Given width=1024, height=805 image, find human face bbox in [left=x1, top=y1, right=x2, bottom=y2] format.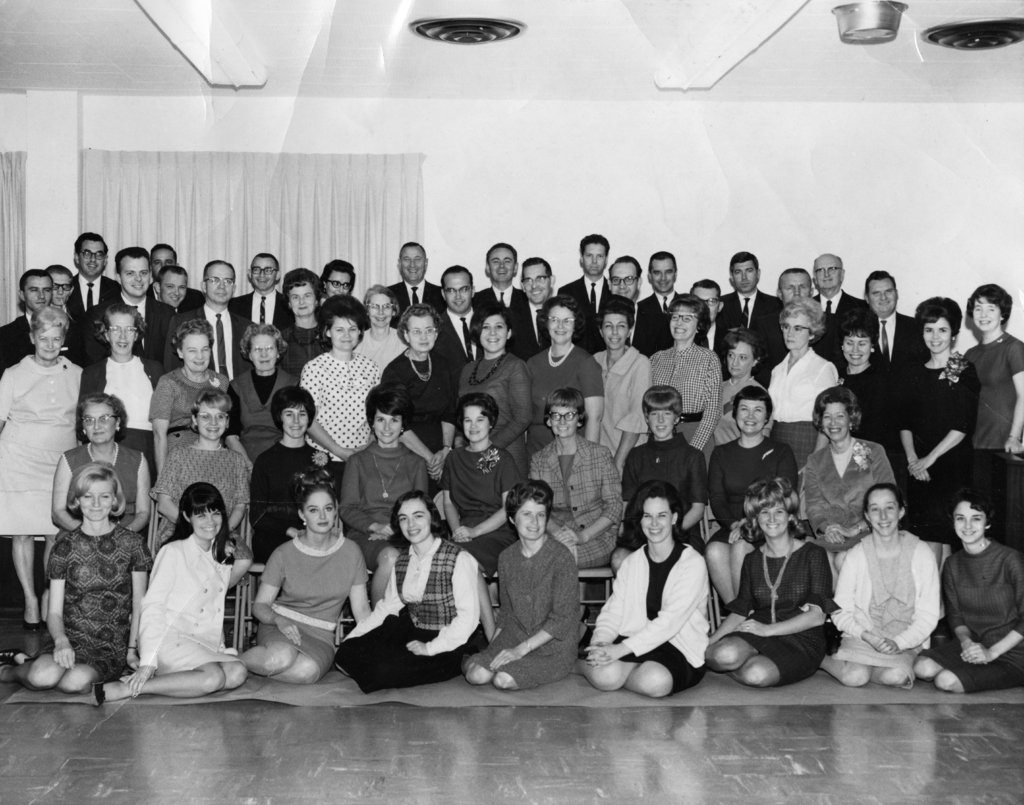
[left=691, top=285, right=717, bottom=316].
